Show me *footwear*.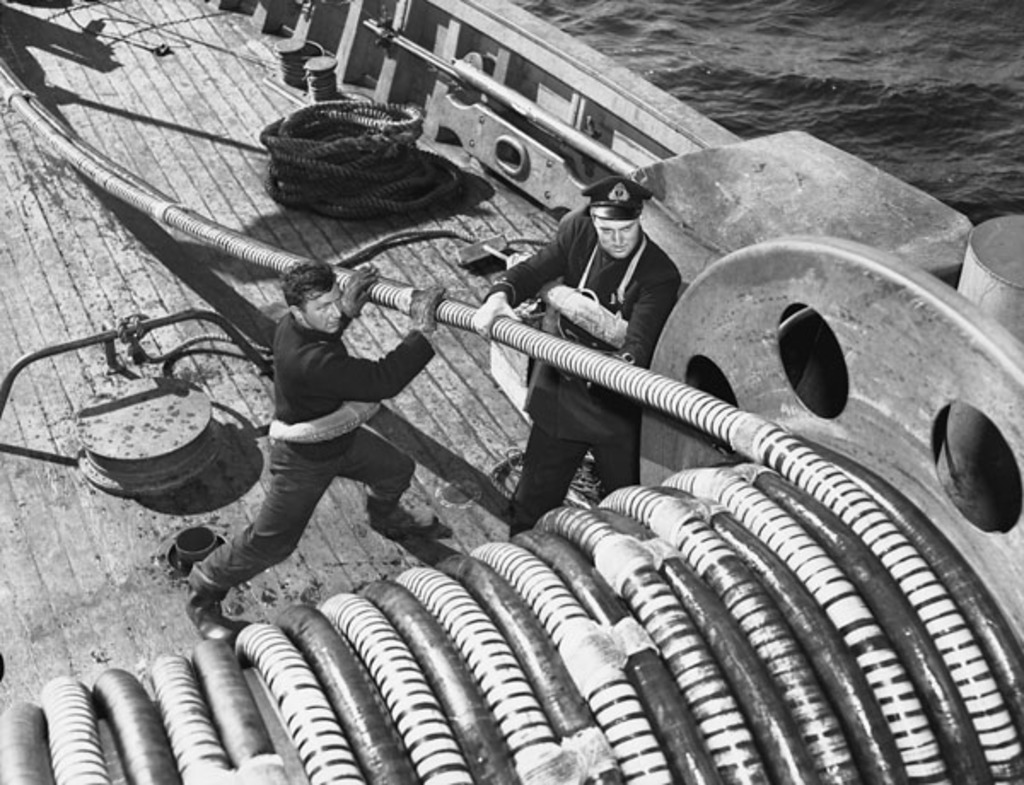
*footwear* is here: 169, 543, 242, 659.
